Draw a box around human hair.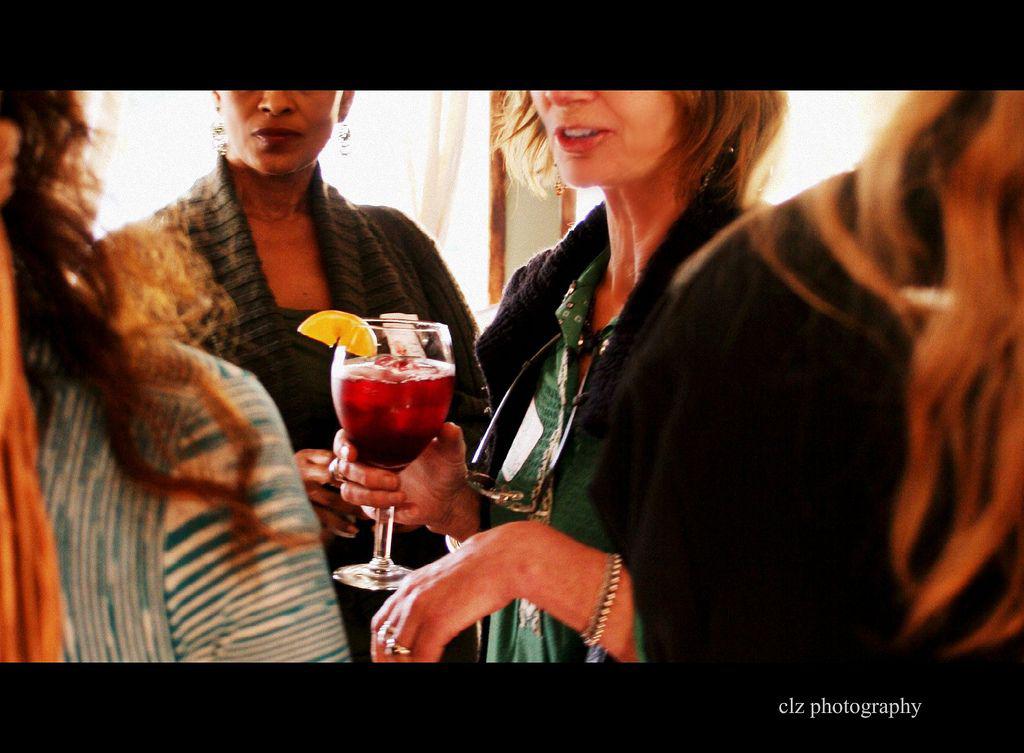
(left=0, top=82, right=324, bottom=579).
